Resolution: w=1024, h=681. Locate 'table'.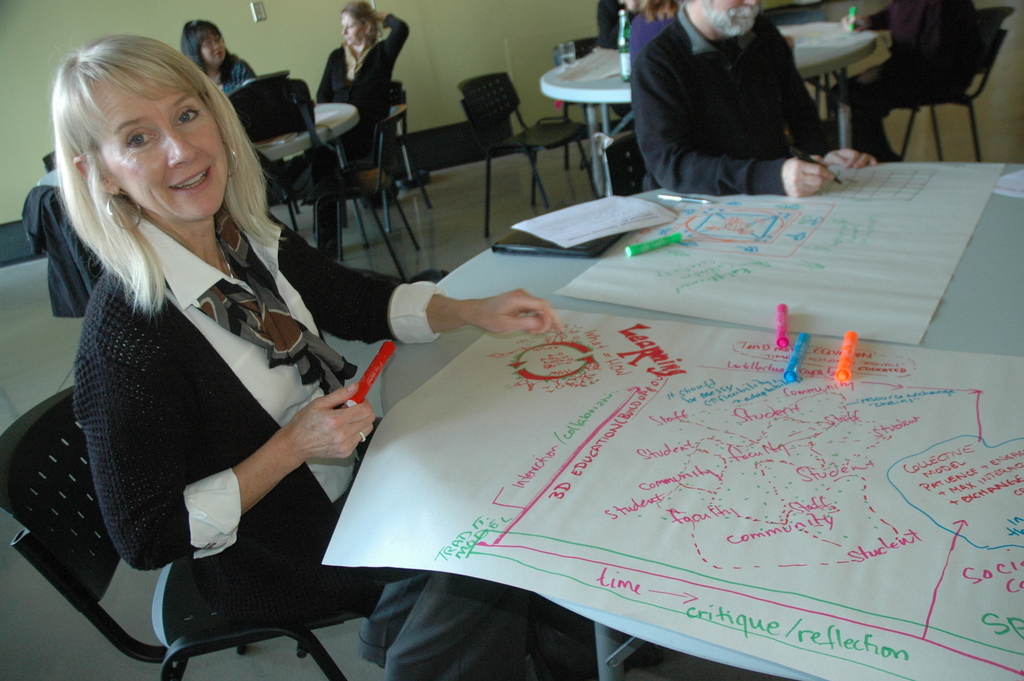
region(539, 21, 881, 196).
